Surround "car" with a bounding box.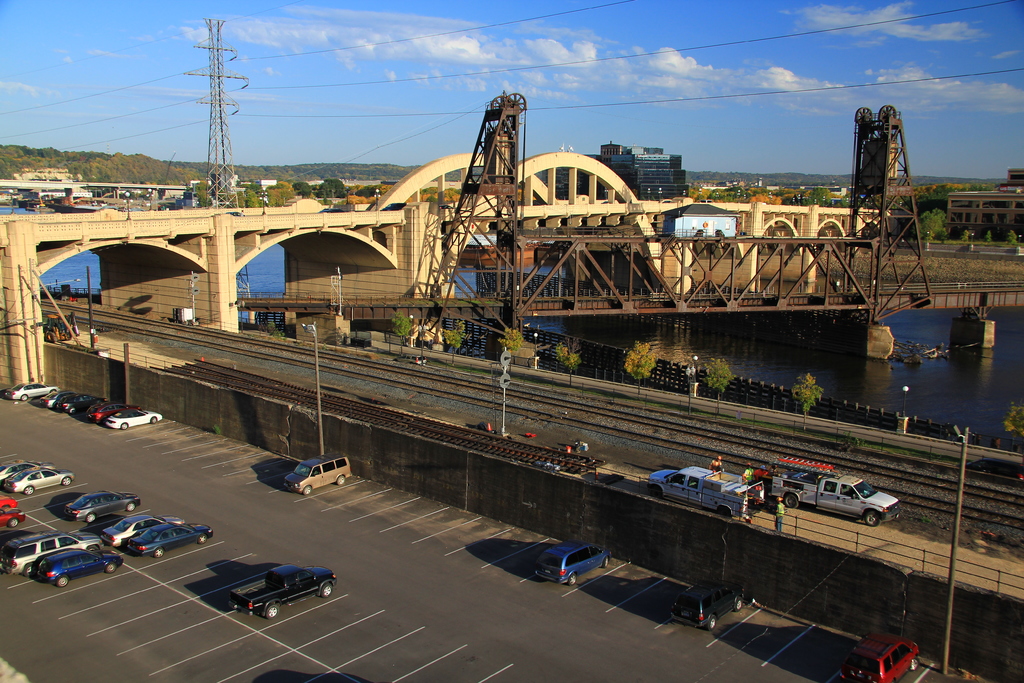
[left=63, top=490, right=140, bottom=522].
